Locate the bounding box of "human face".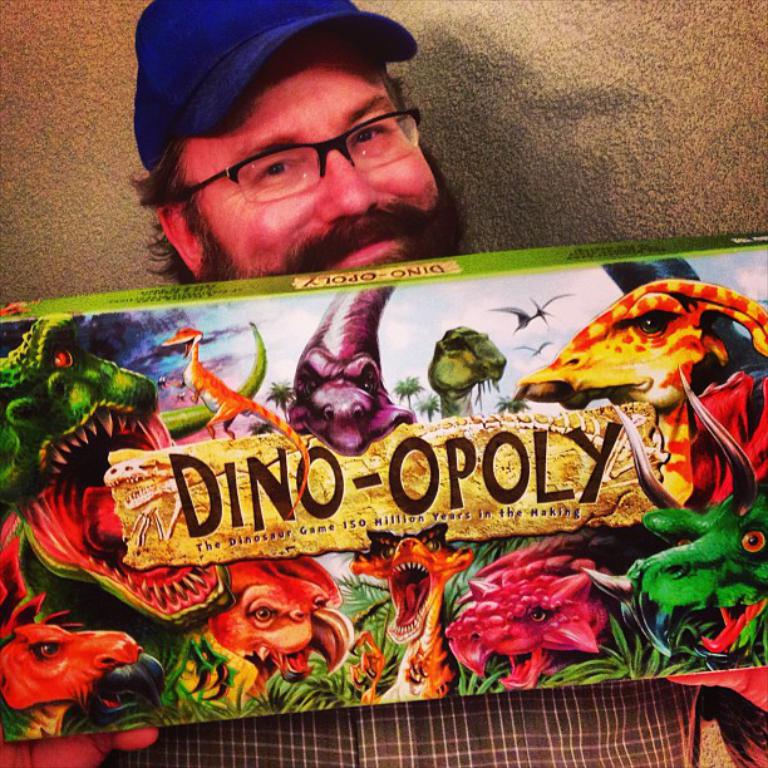
Bounding box: 174, 39, 435, 276.
